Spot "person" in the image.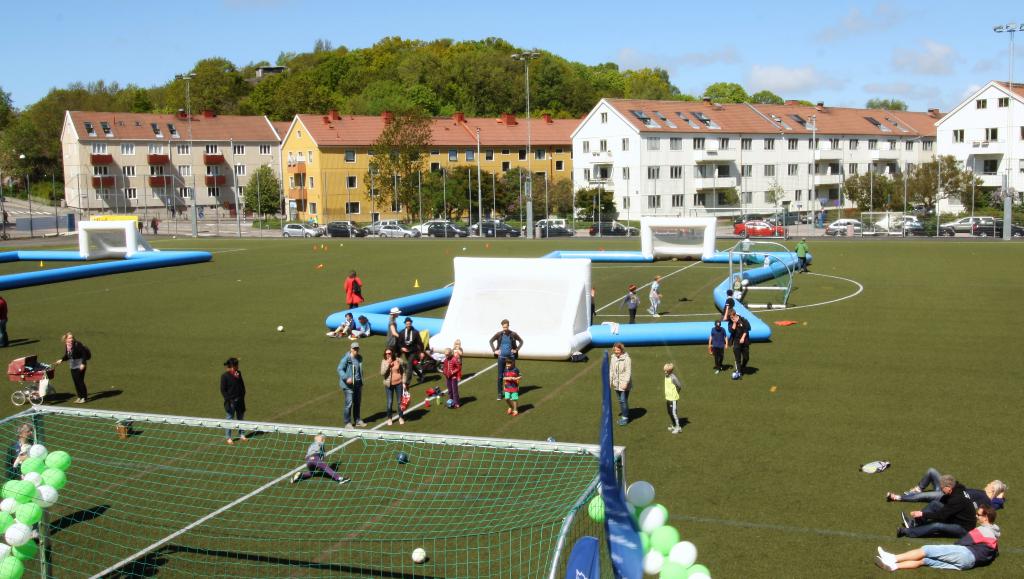
"person" found at 4 423 31 484.
